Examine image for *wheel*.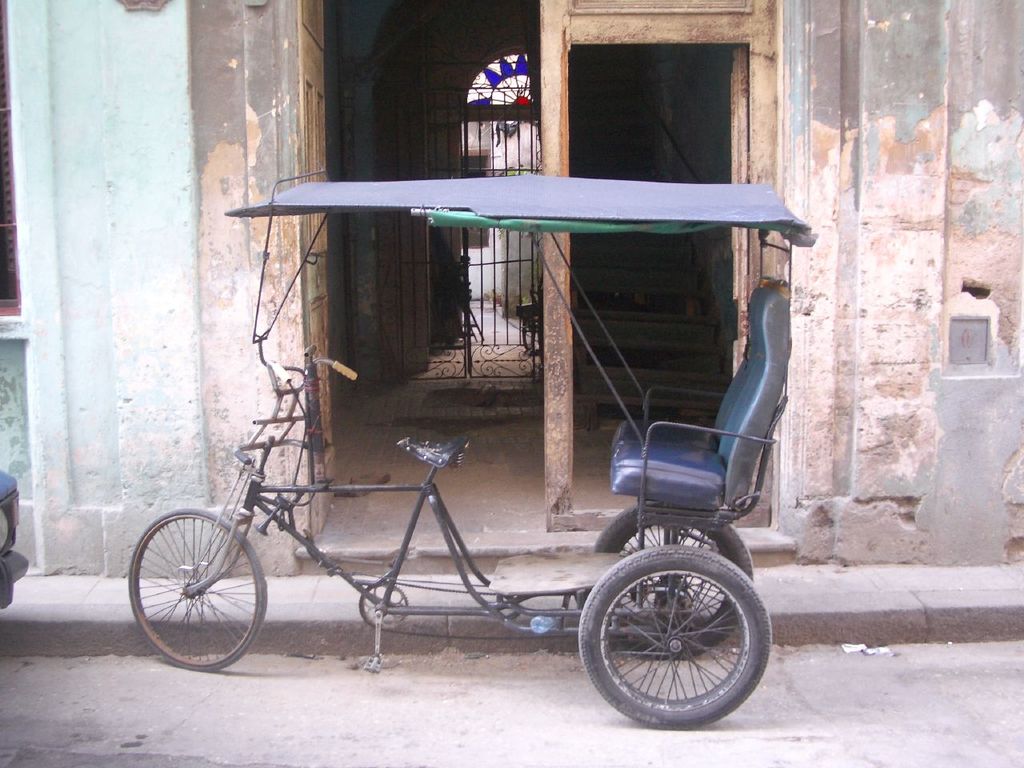
Examination result: [589,507,759,661].
